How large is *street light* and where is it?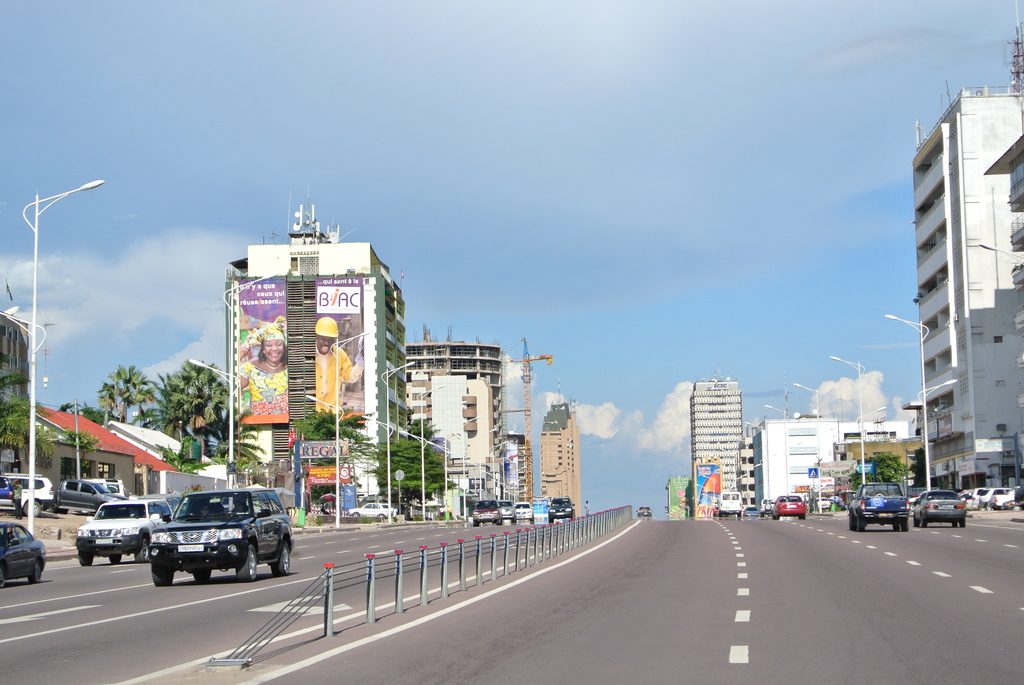
Bounding box: rect(426, 400, 466, 523).
